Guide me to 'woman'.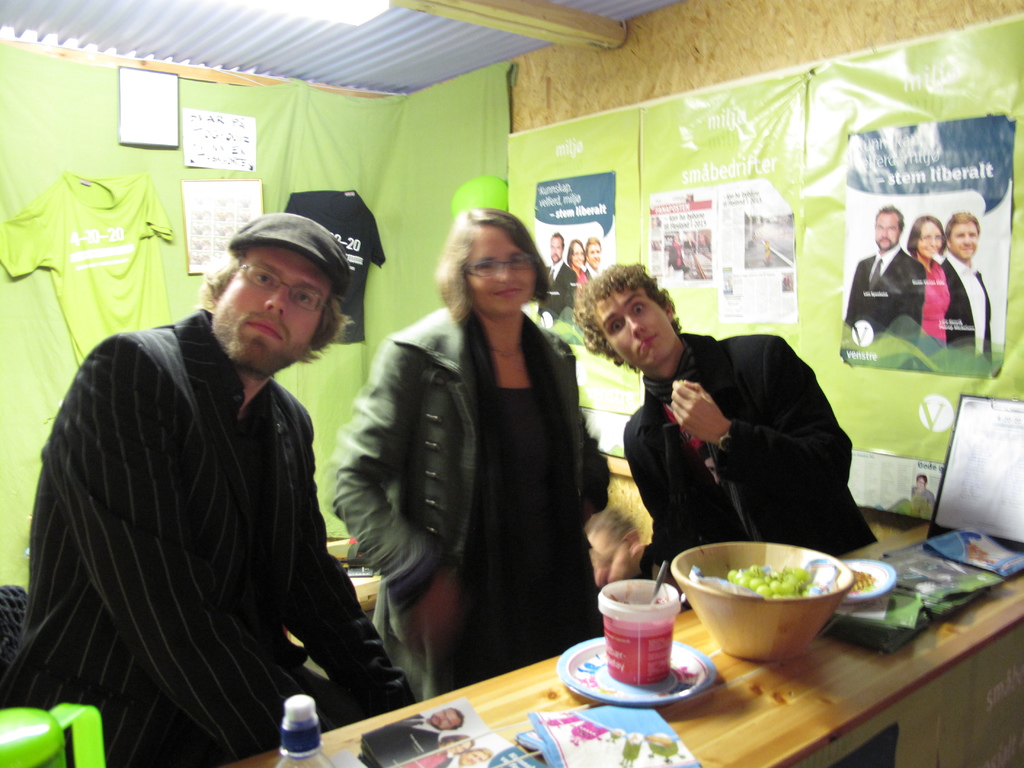
Guidance: BBox(906, 214, 955, 369).
